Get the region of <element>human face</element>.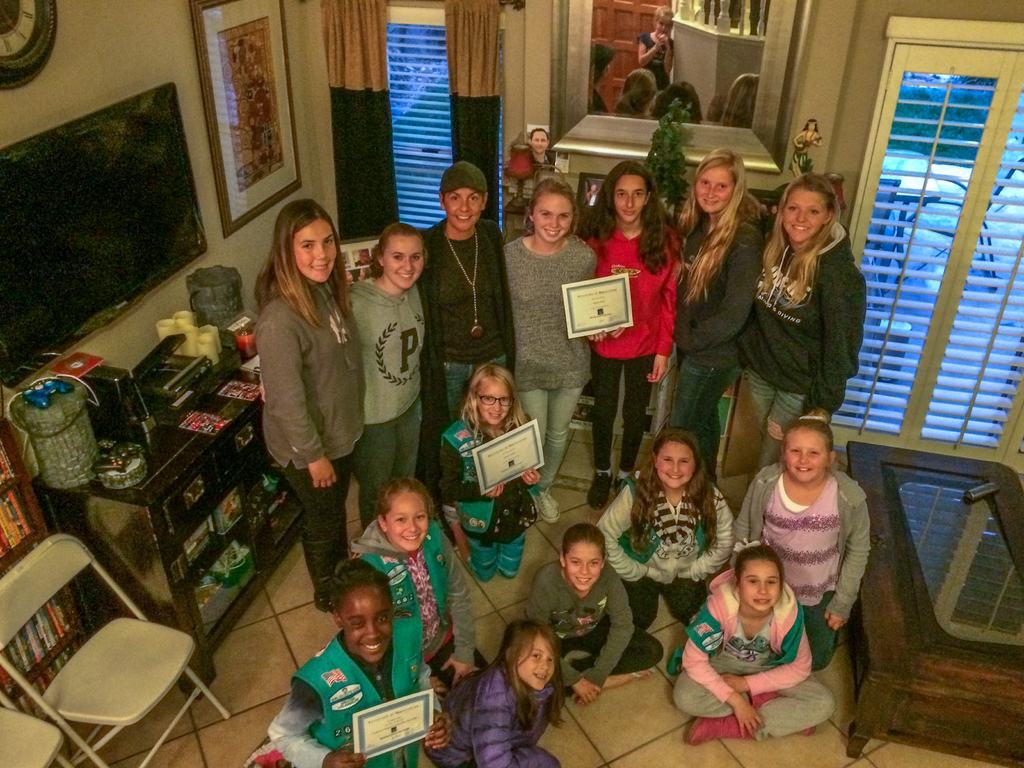
783, 190, 826, 241.
